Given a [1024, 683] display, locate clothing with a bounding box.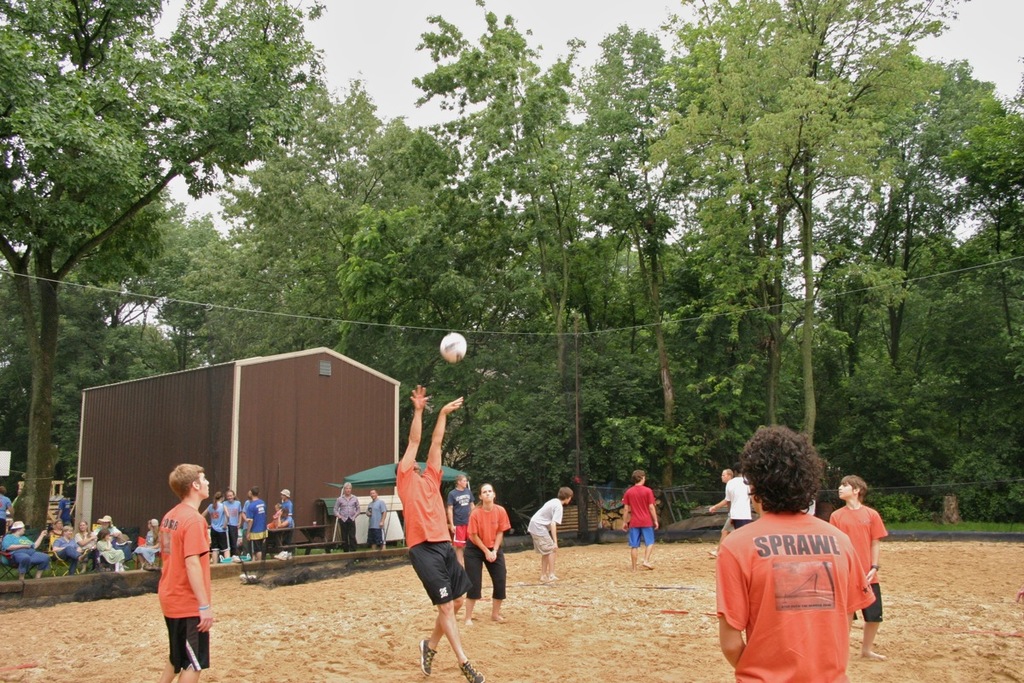
Located: rect(334, 495, 357, 546).
